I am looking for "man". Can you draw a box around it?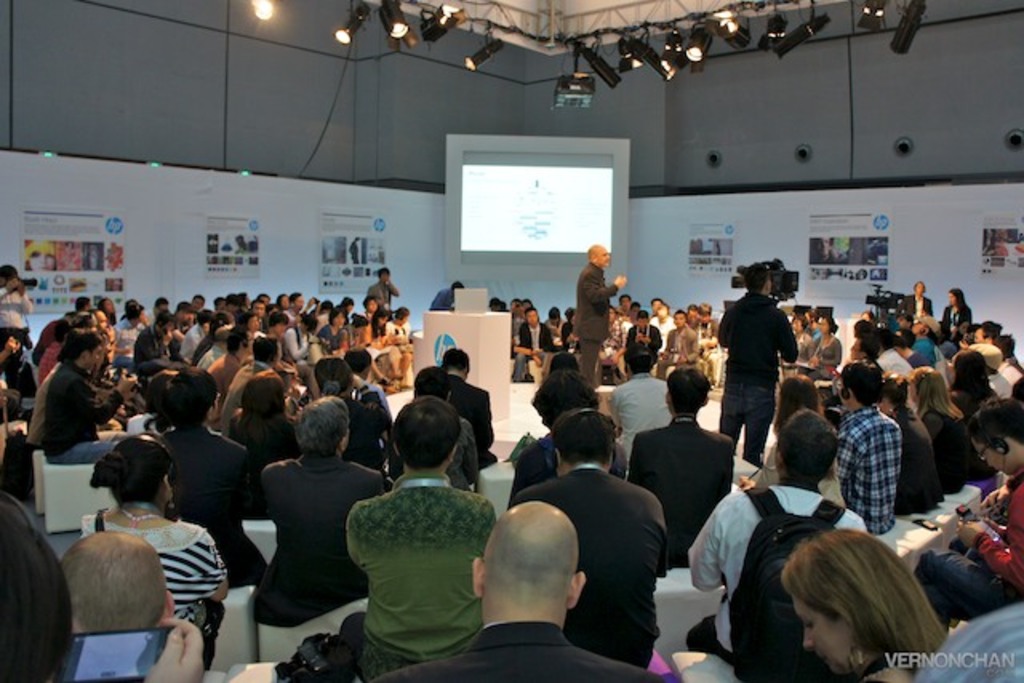
Sure, the bounding box is detection(424, 277, 470, 312).
